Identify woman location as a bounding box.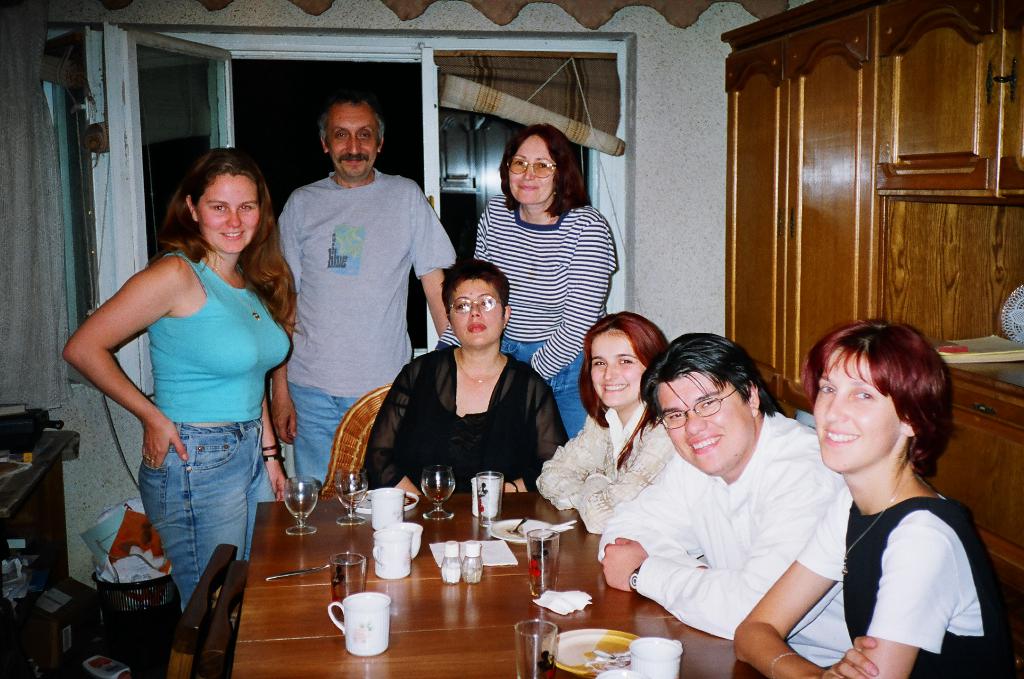
x1=541, y1=312, x2=676, y2=534.
